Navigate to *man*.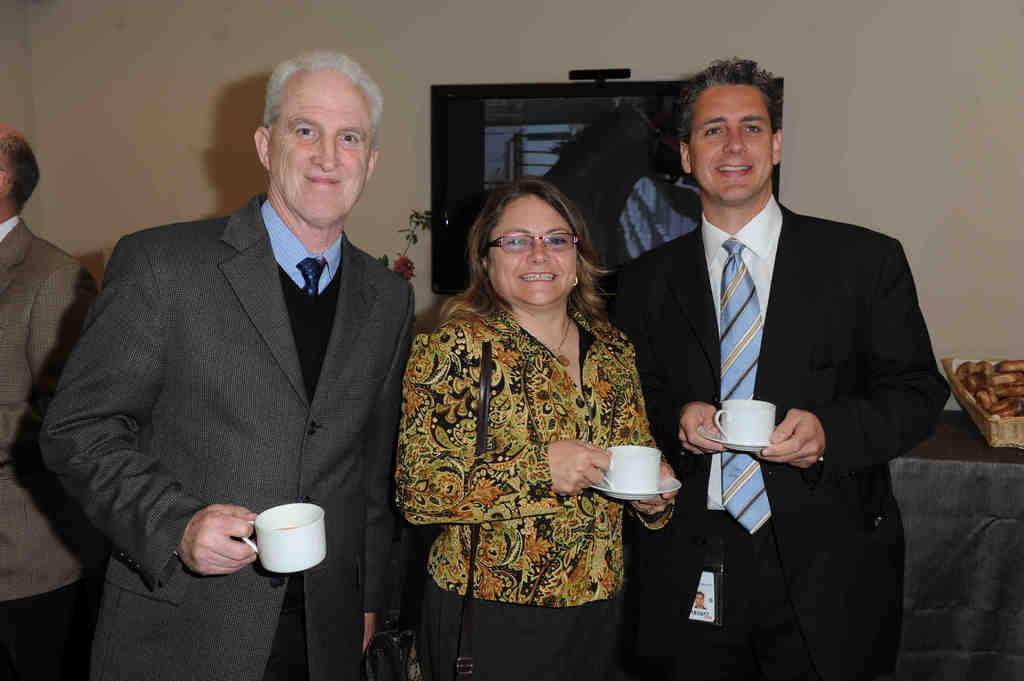
Navigation target: (56, 61, 422, 641).
